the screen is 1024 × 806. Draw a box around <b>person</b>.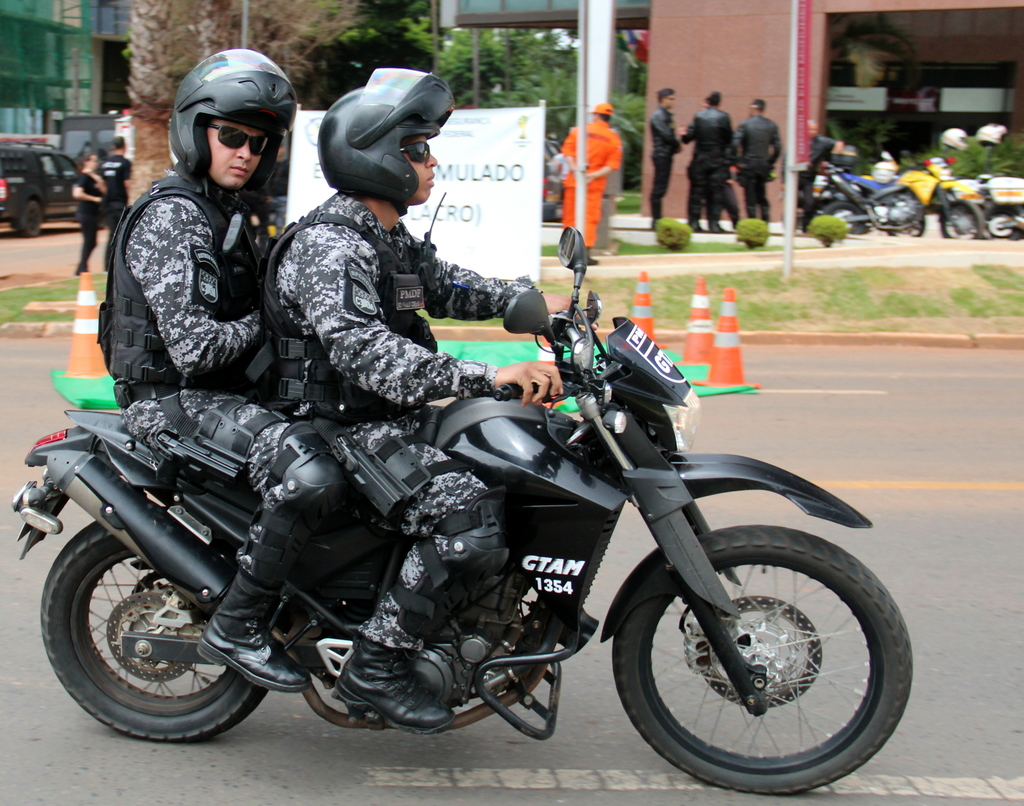
{"x1": 69, "y1": 152, "x2": 104, "y2": 278}.
